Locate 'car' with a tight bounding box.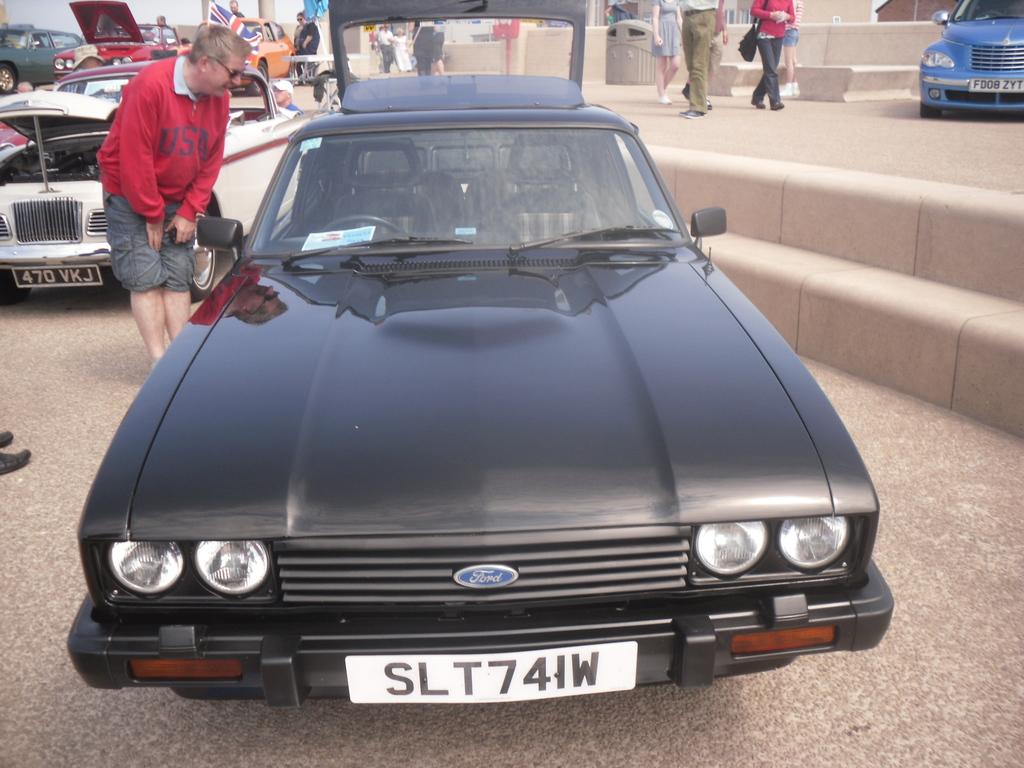
left=0, top=90, right=308, bottom=301.
